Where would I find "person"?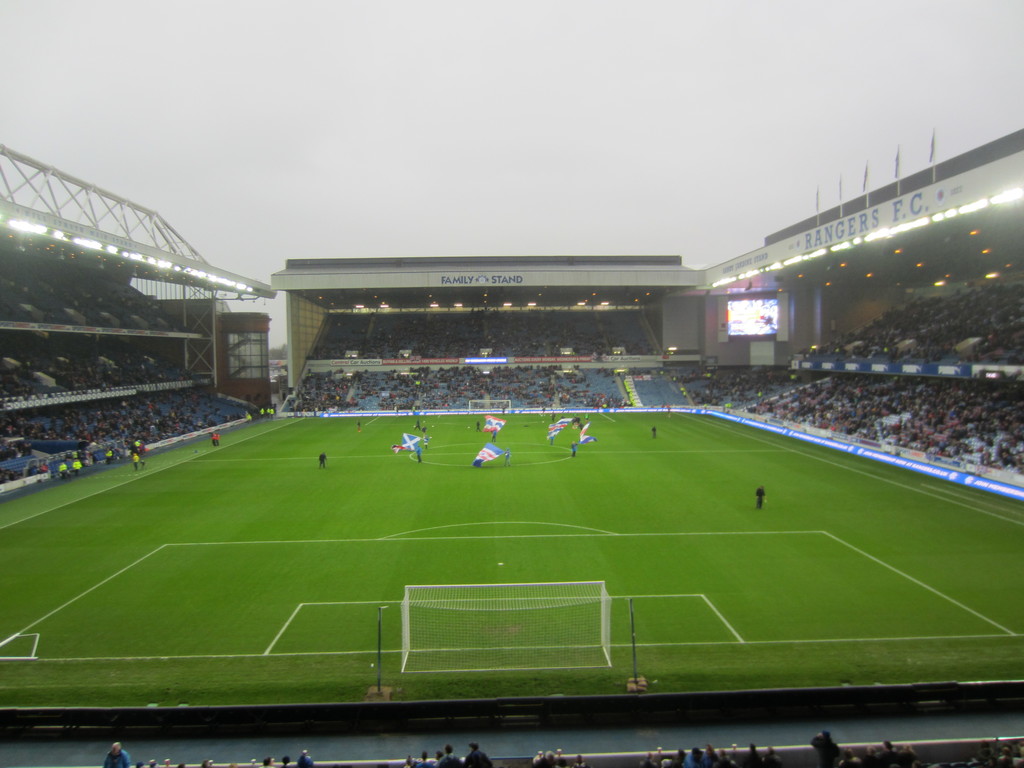
At locate(568, 443, 577, 458).
